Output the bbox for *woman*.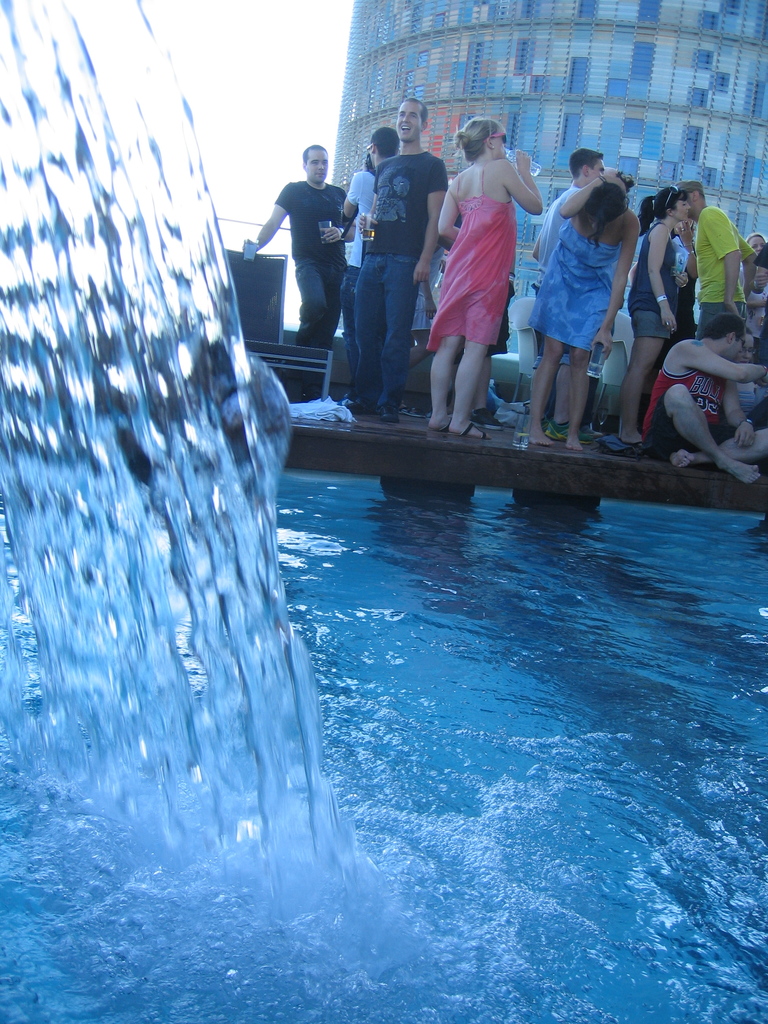
(618, 177, 693, 443).
